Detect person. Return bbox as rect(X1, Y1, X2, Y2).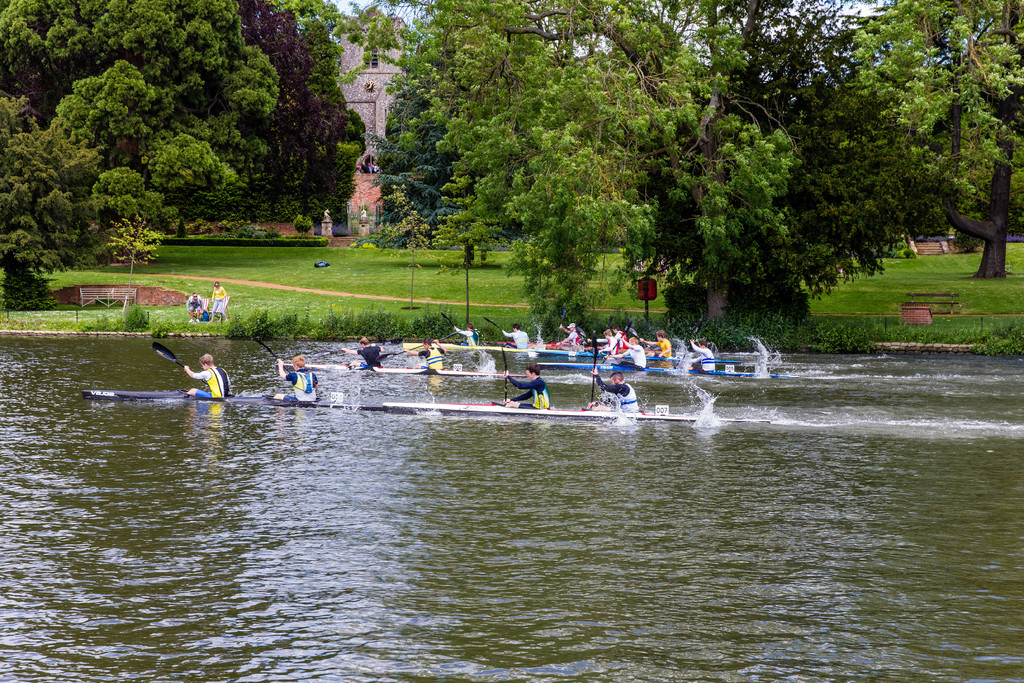
rect(180, 354, 229, 400).
